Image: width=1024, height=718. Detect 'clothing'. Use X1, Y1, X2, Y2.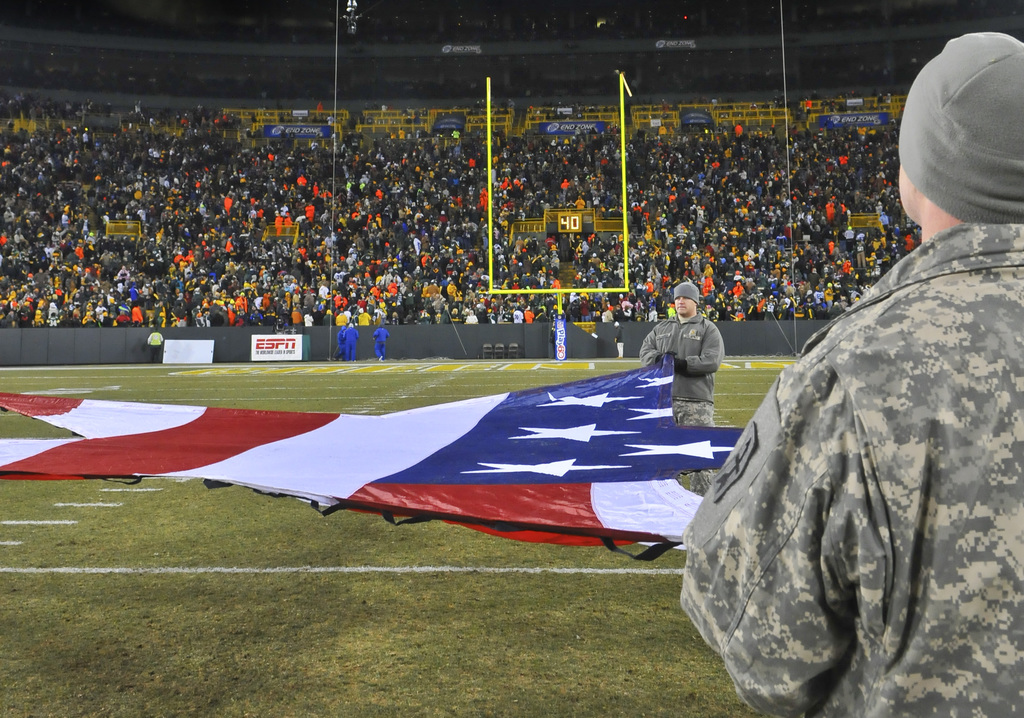
575, 198, 584, 208.
